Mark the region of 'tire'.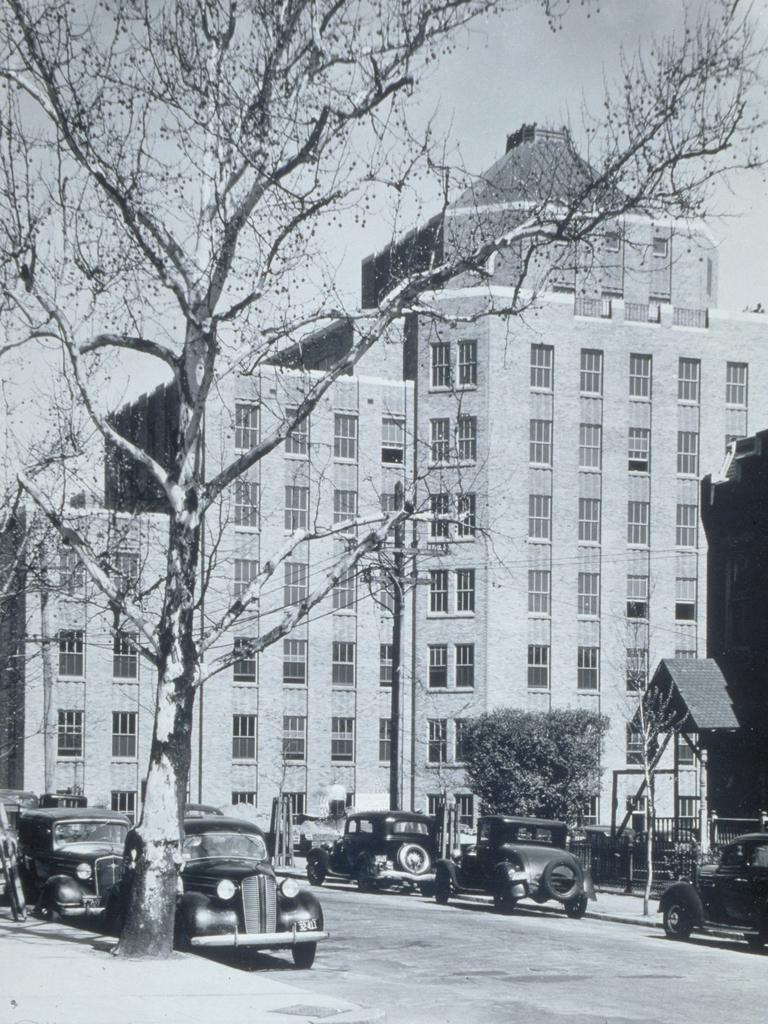
Region: <region>359, 863, 373, 892</region>.
